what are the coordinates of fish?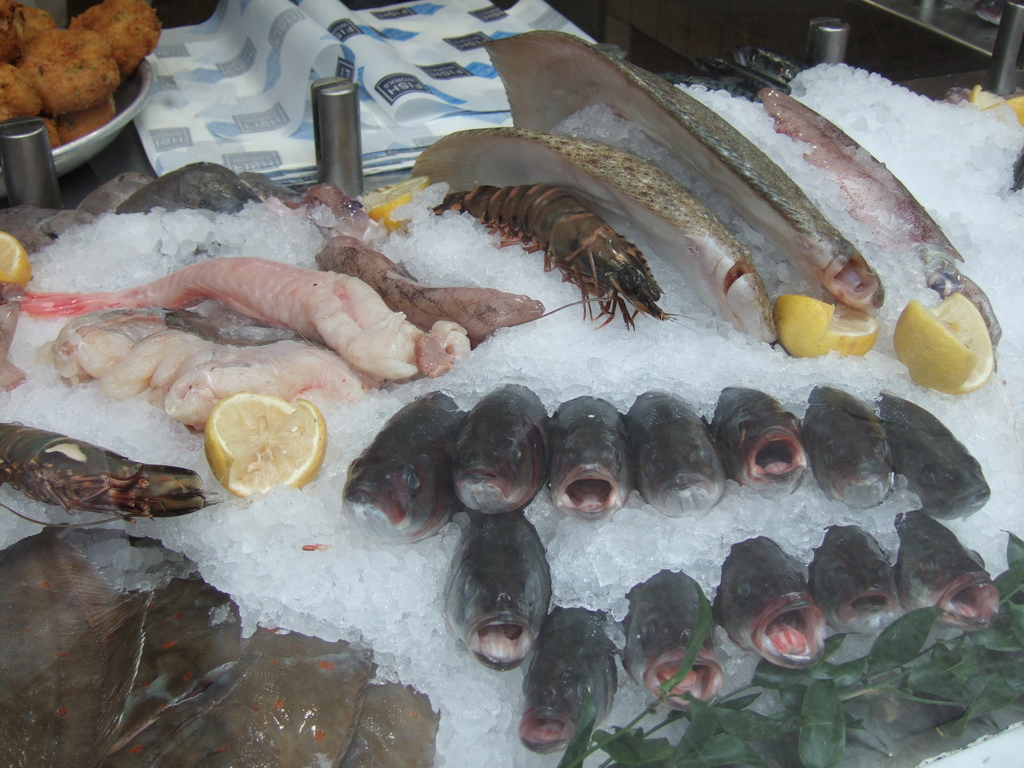
{"left": 452, "top": 377, "right": 556, "bottom": 512}.
